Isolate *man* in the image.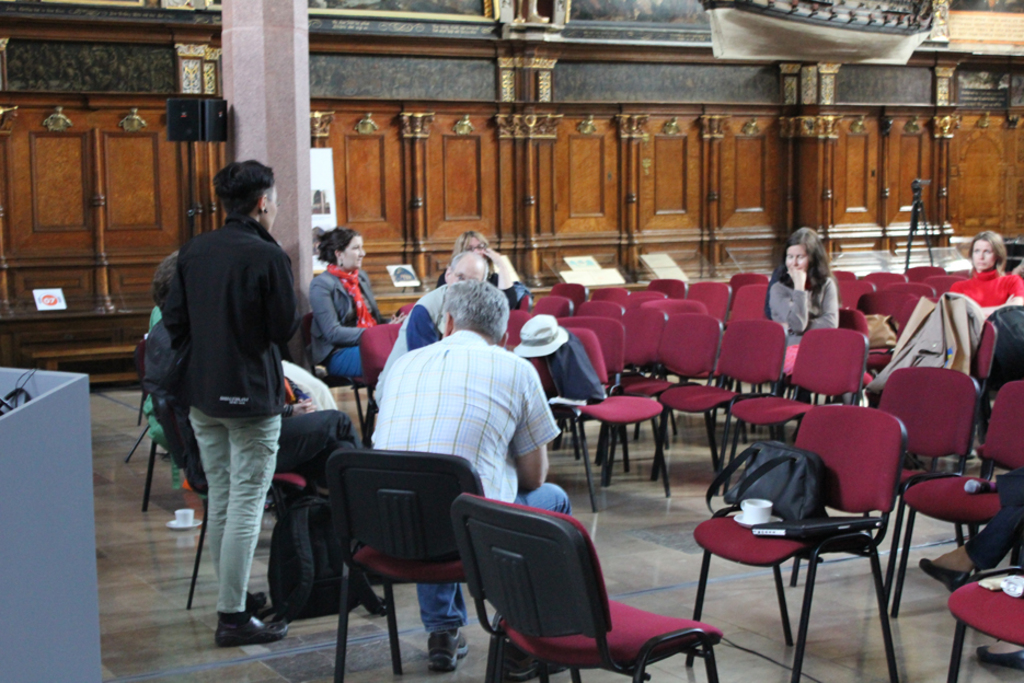
Isolated region: <box>139,245,371,568</box>.
